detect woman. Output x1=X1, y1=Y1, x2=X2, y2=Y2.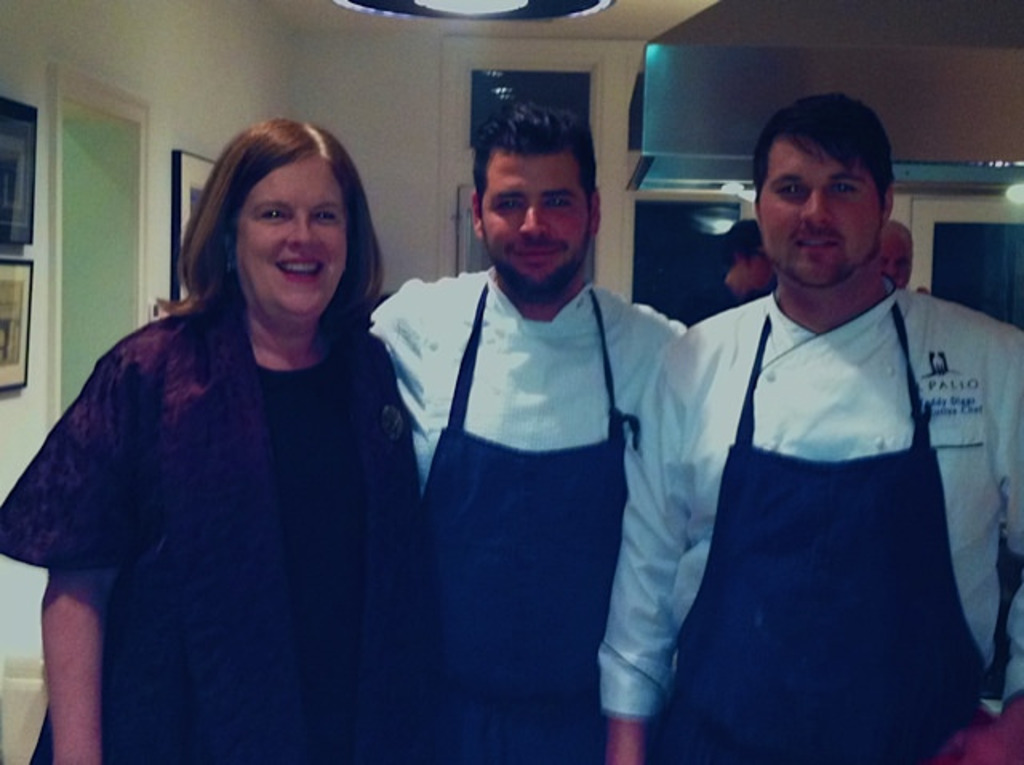
x1=0, y1=115, x2=464, y2=763.
